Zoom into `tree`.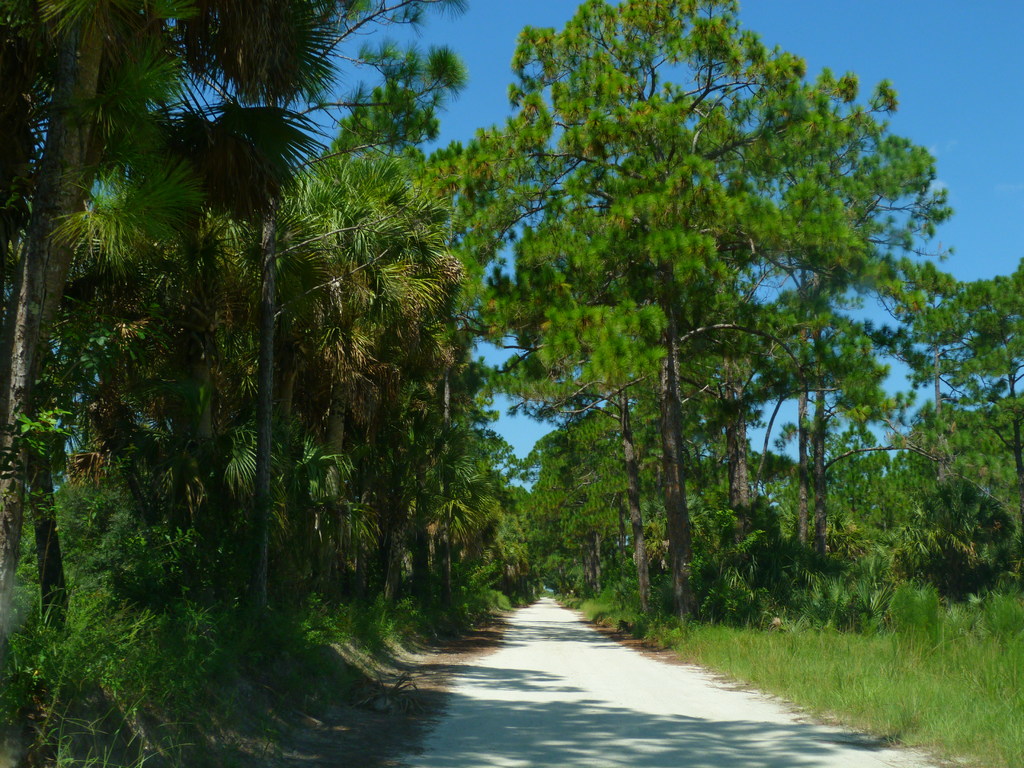
Zoom target: 469,0,940,618.
